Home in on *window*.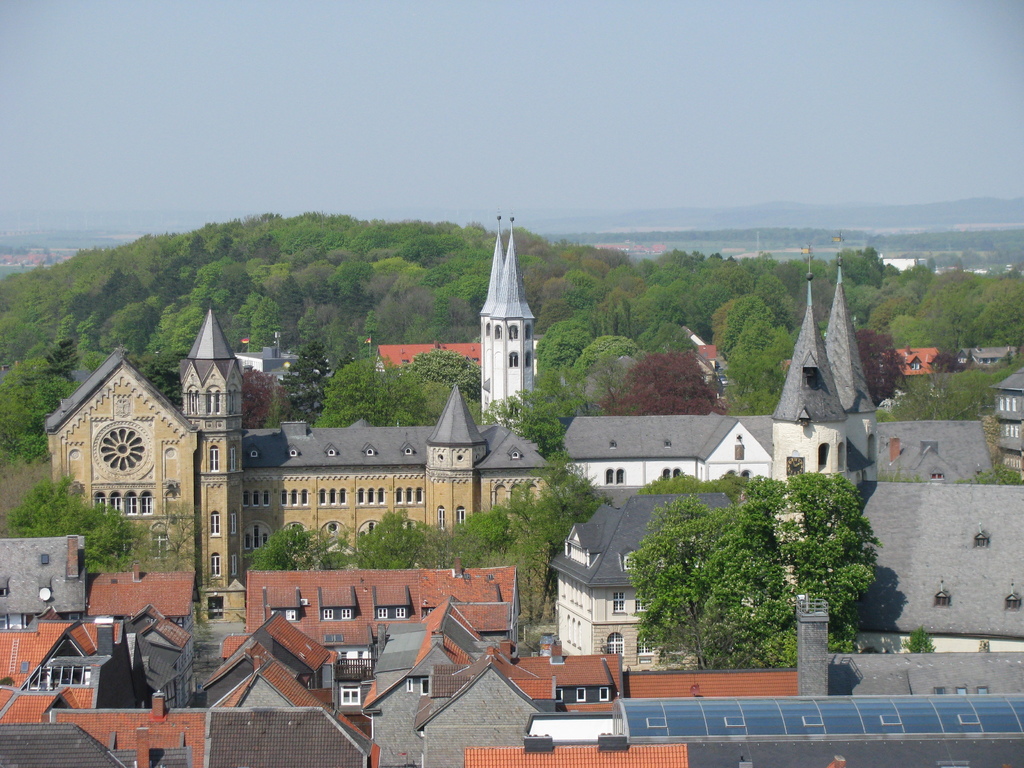
Homed in at {"x1": 420, "y1": 676, "x2": 429, "y2": 696}.
